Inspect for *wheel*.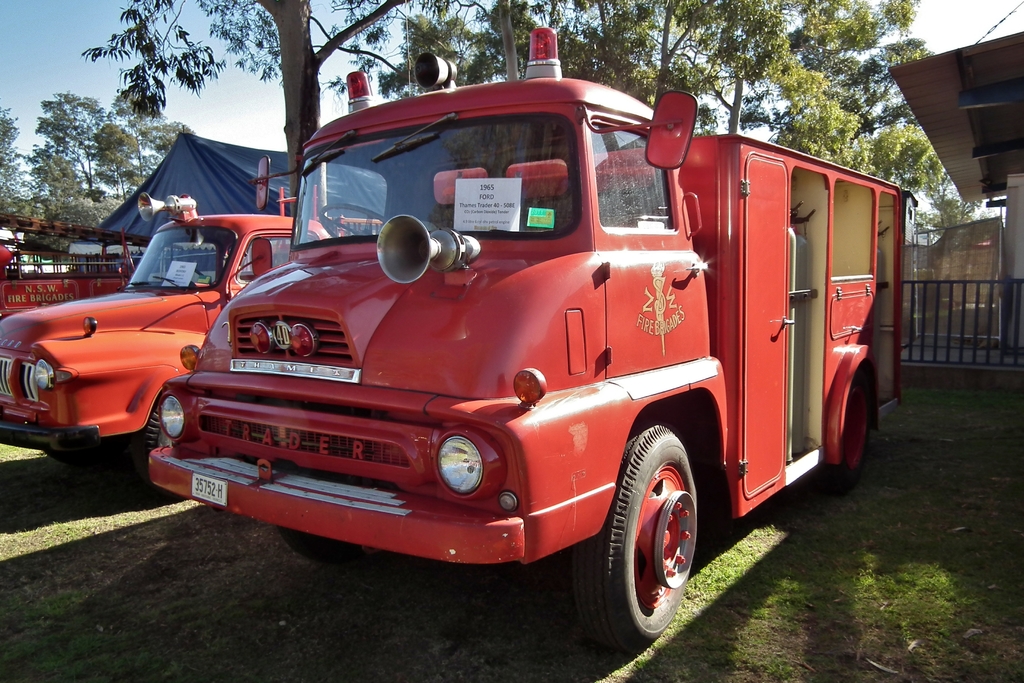
Inspection: (588,431,705,647).
